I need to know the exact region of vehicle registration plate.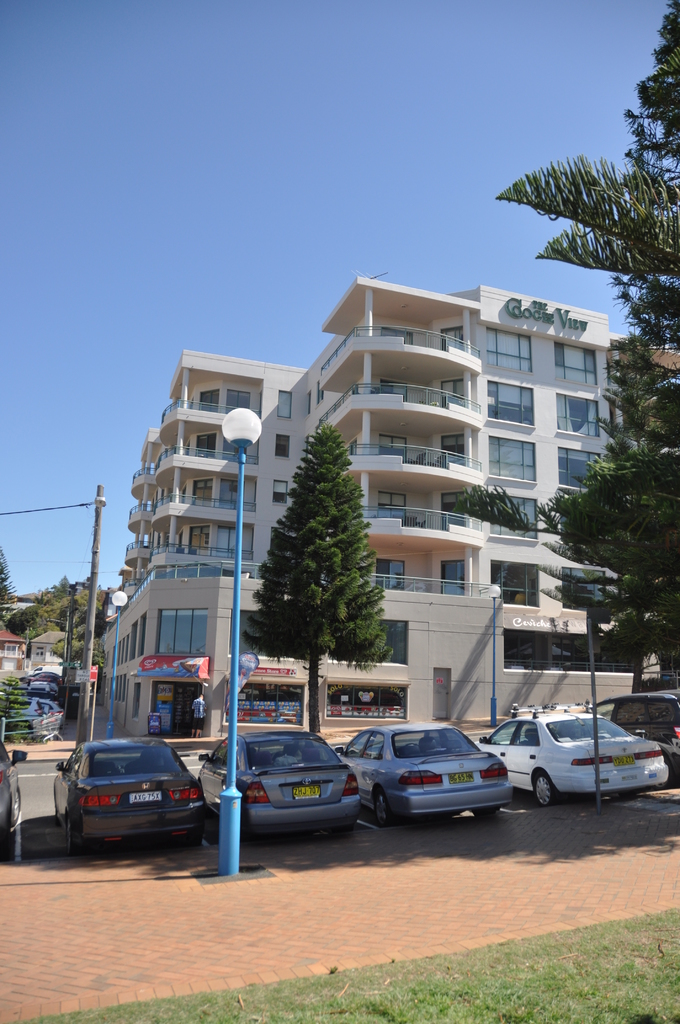
Region: left=441, top=771, right=471, bottom=783.
